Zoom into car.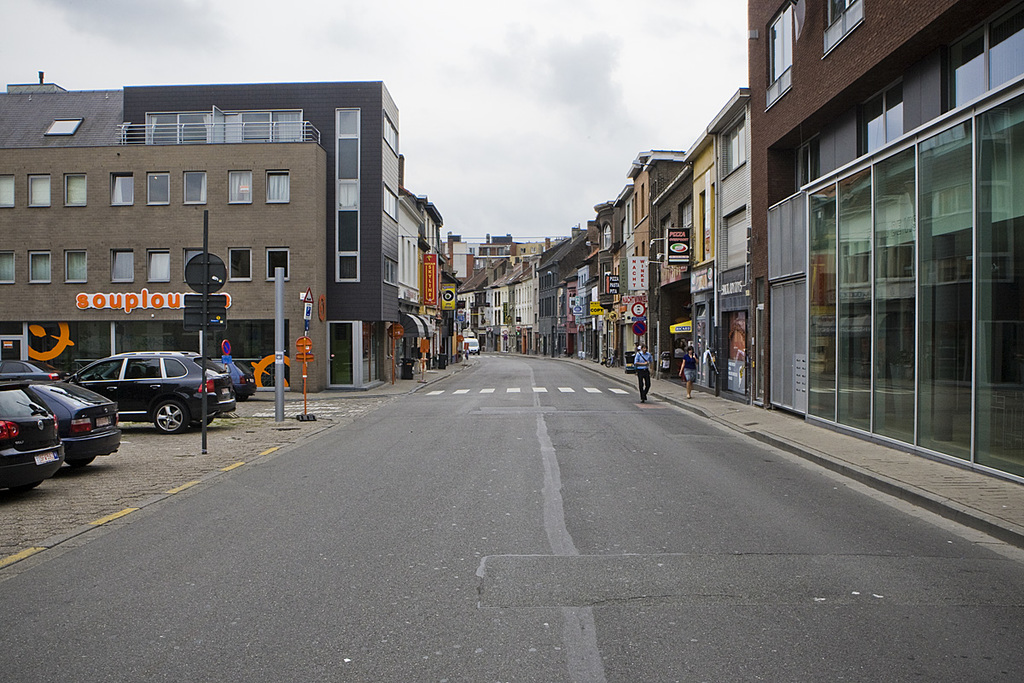
Zoom target: crop(0, 358, 65, 382).
